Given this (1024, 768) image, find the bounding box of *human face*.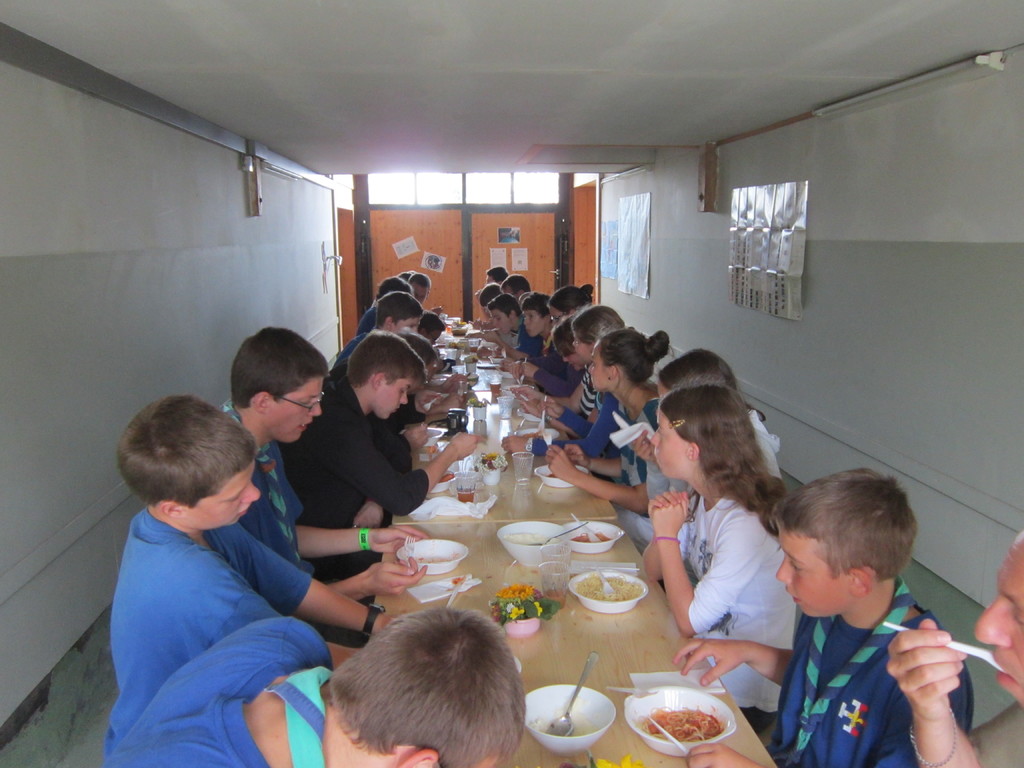
<box>651,403,687,479</box>.
